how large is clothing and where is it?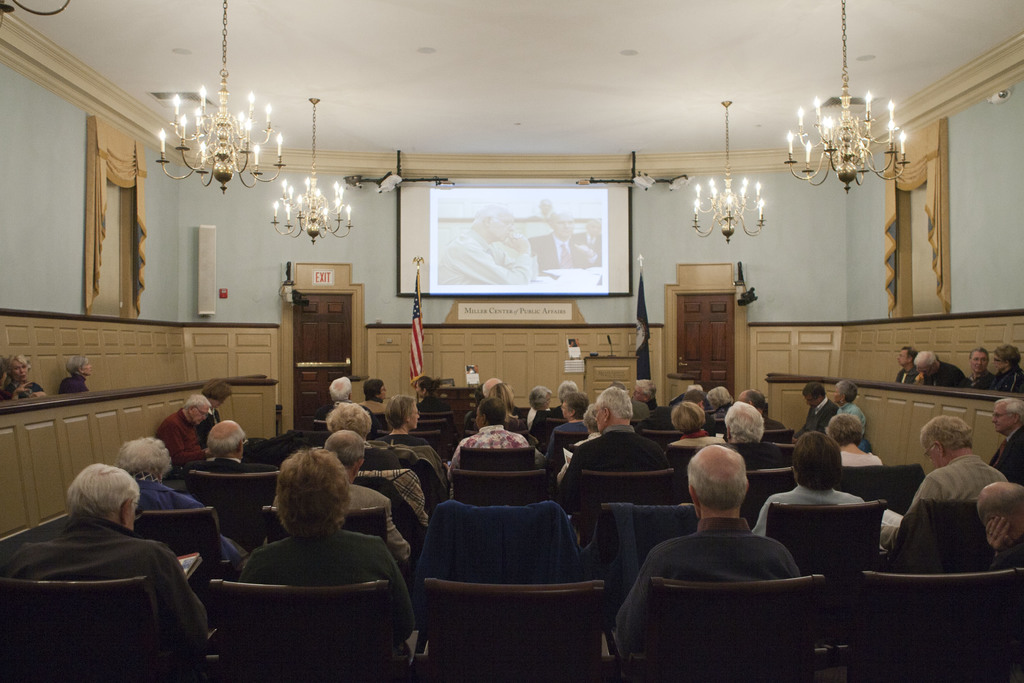
Bounding box: <bbox>989, 420, 1023, 483</bbox>.
